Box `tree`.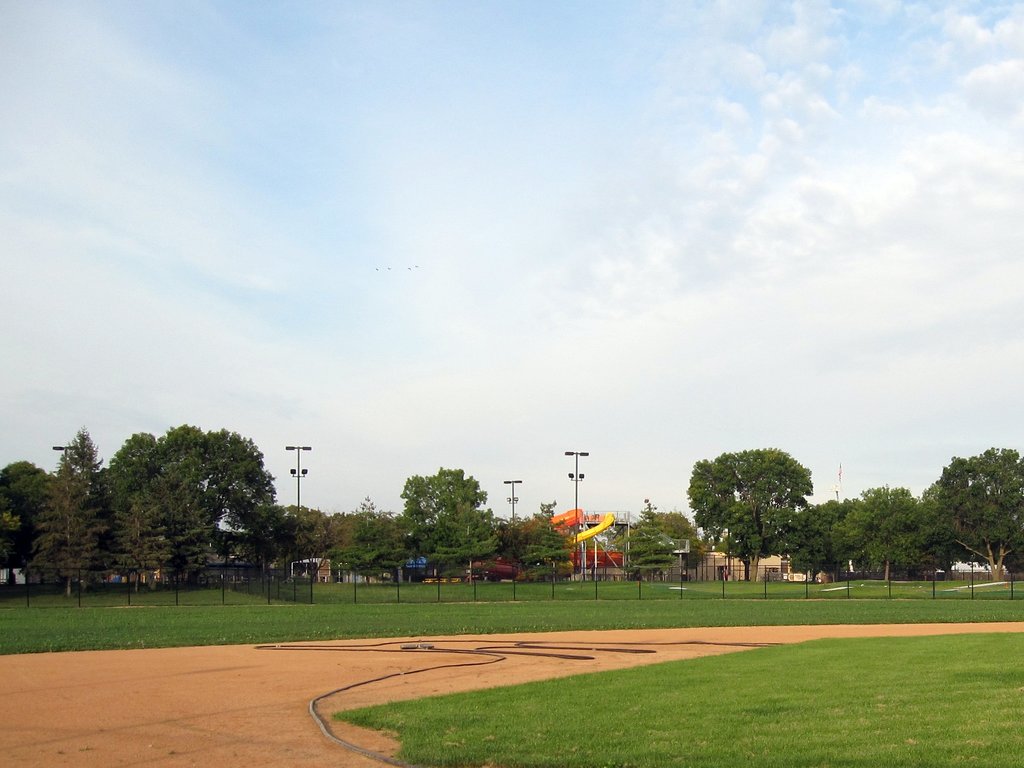
bbox(611, 511, 710, 584).
